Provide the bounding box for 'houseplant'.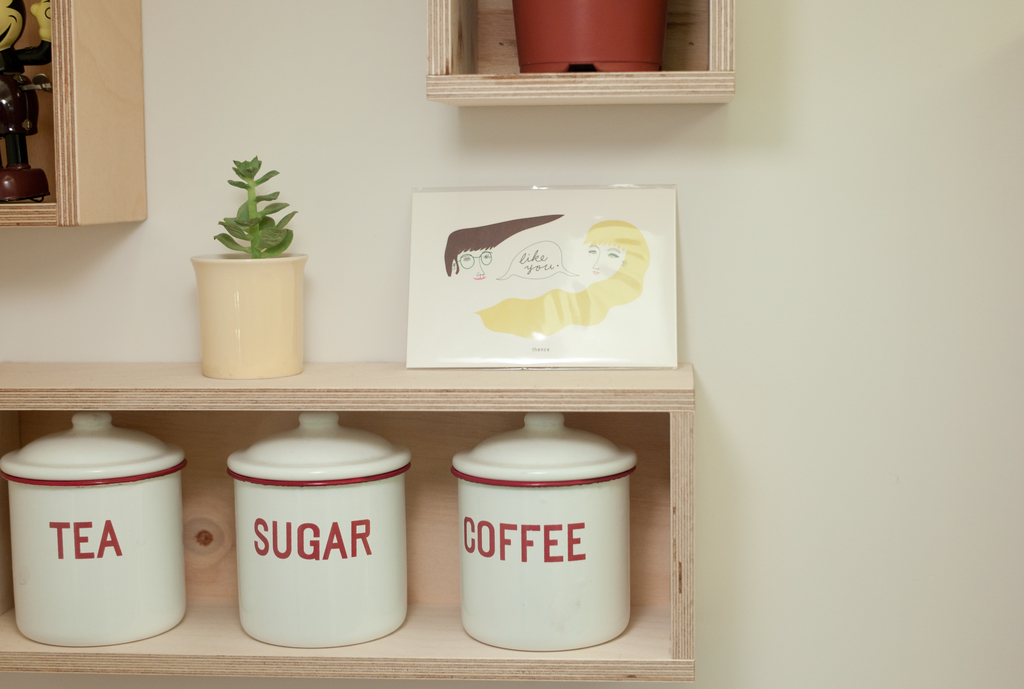
rect(195, 152, 314, 389).
